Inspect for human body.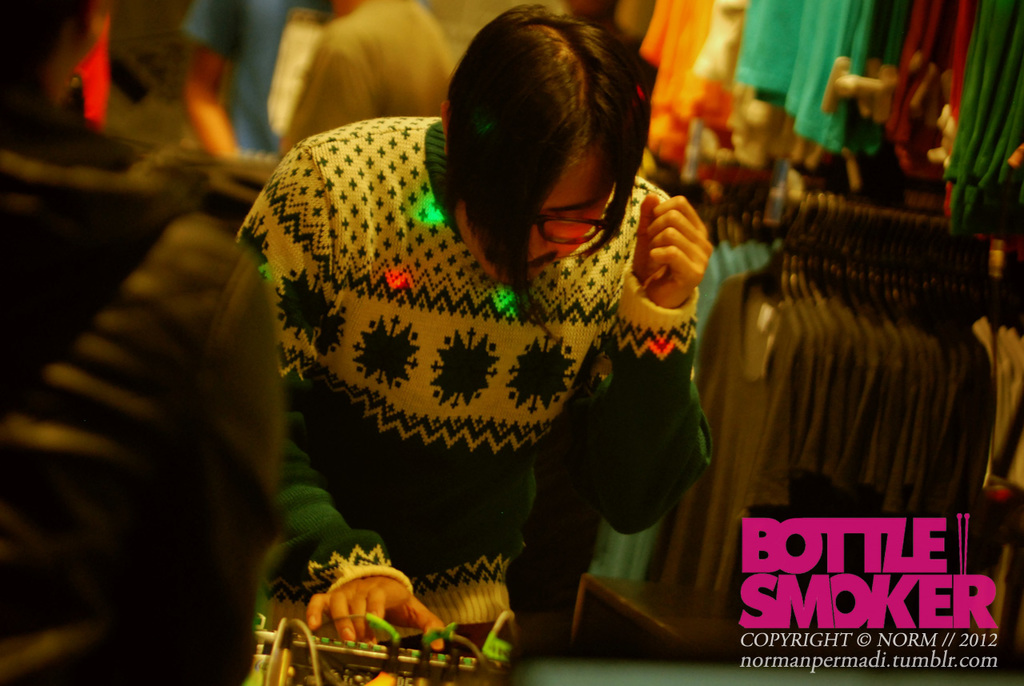
Inspection: <region>196, 38, 762, 685</region>.
